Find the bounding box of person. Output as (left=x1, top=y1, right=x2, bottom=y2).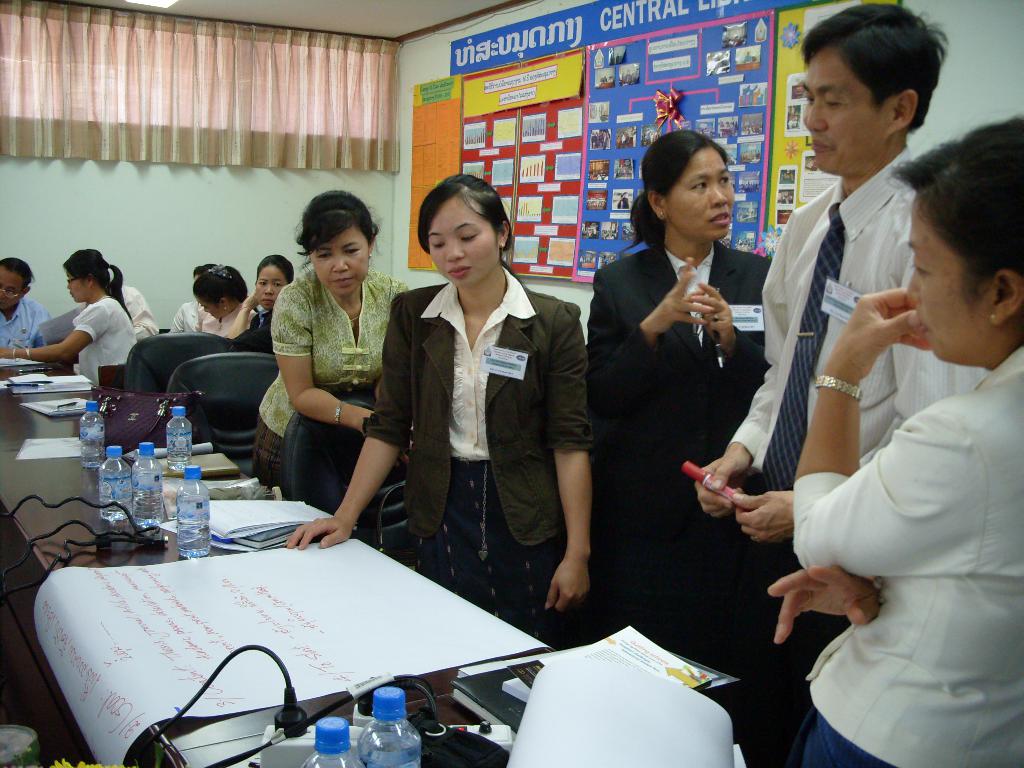
(left=0, top=254, right=53, bottom=351).
